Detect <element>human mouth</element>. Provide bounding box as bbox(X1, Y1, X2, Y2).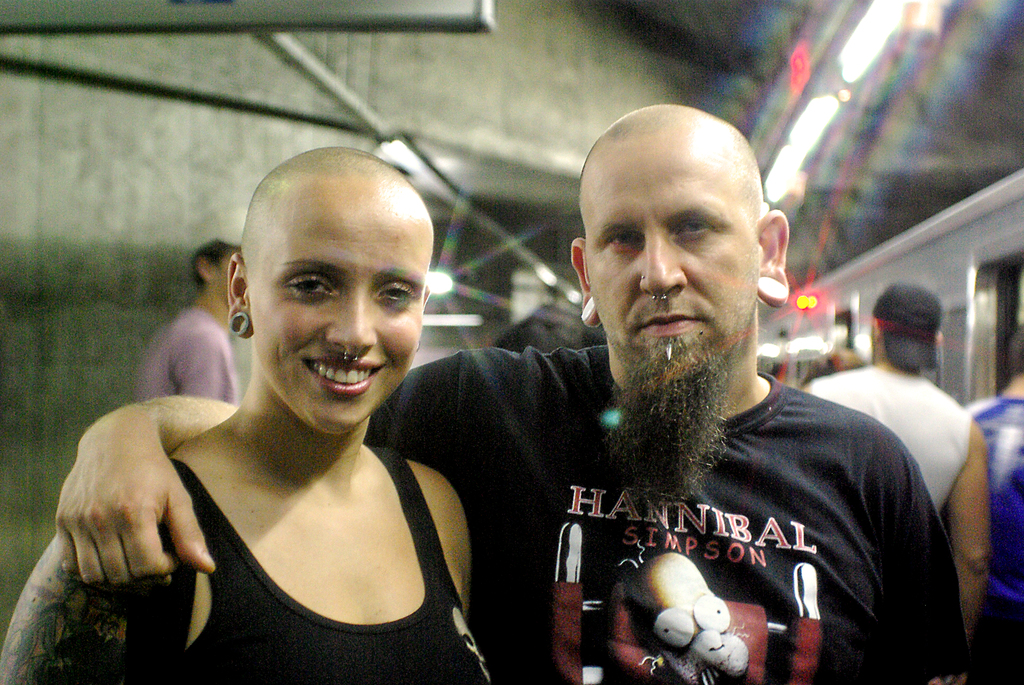
bbox(631, 303, 703, 342).
